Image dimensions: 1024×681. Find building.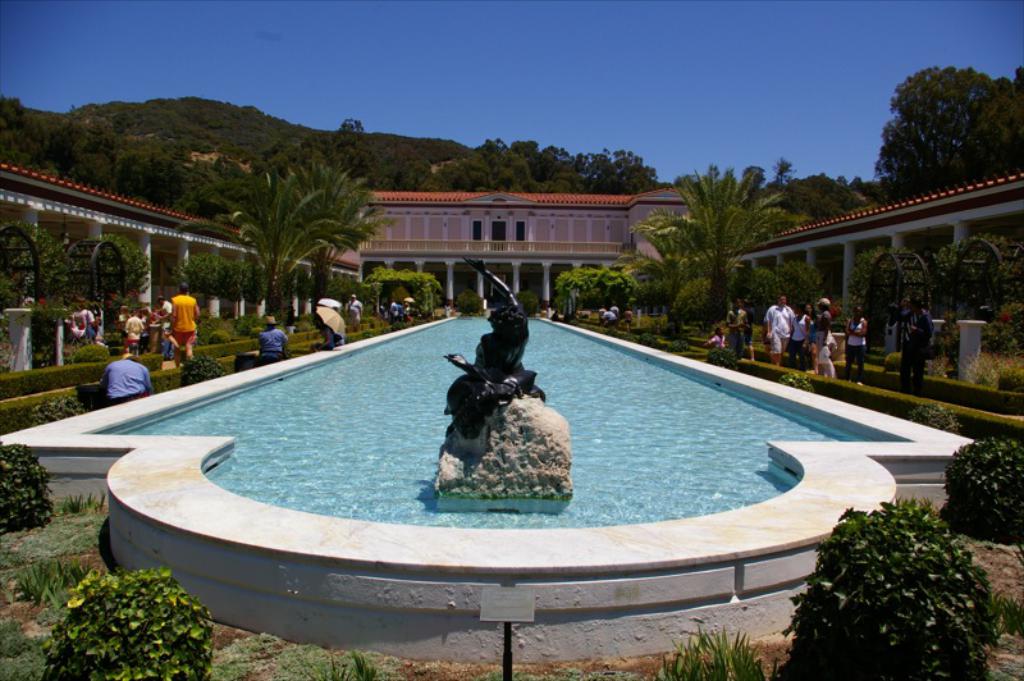
356,189,700,323.
